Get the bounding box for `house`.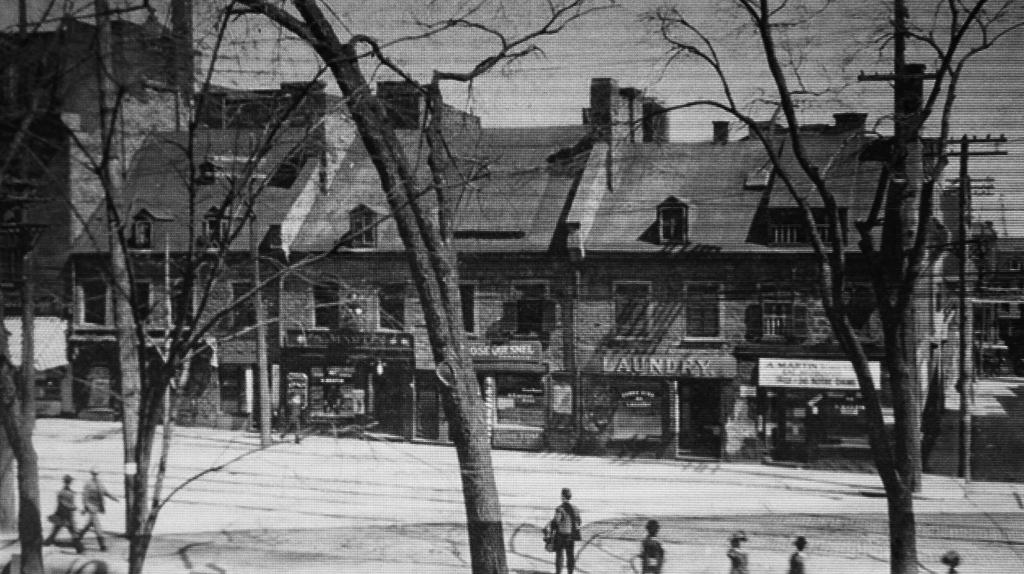
x1=76, y1=113, x2=291, y2=422.
